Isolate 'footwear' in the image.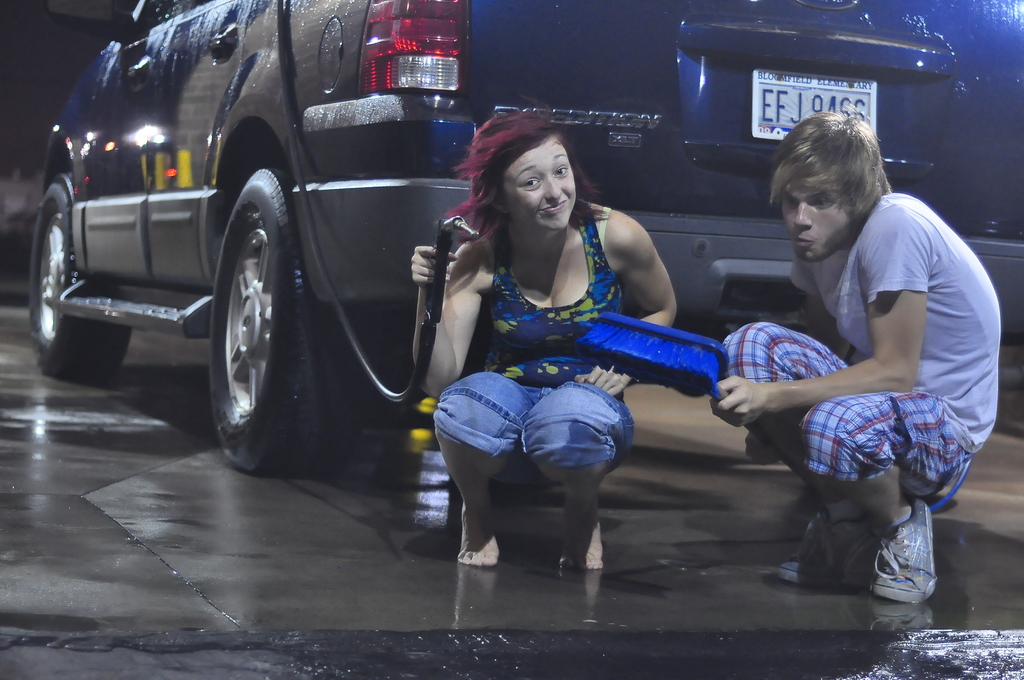
Isolated region: {"x1": 876, "y1": 495, "x2": 935, "y2": 601}.
